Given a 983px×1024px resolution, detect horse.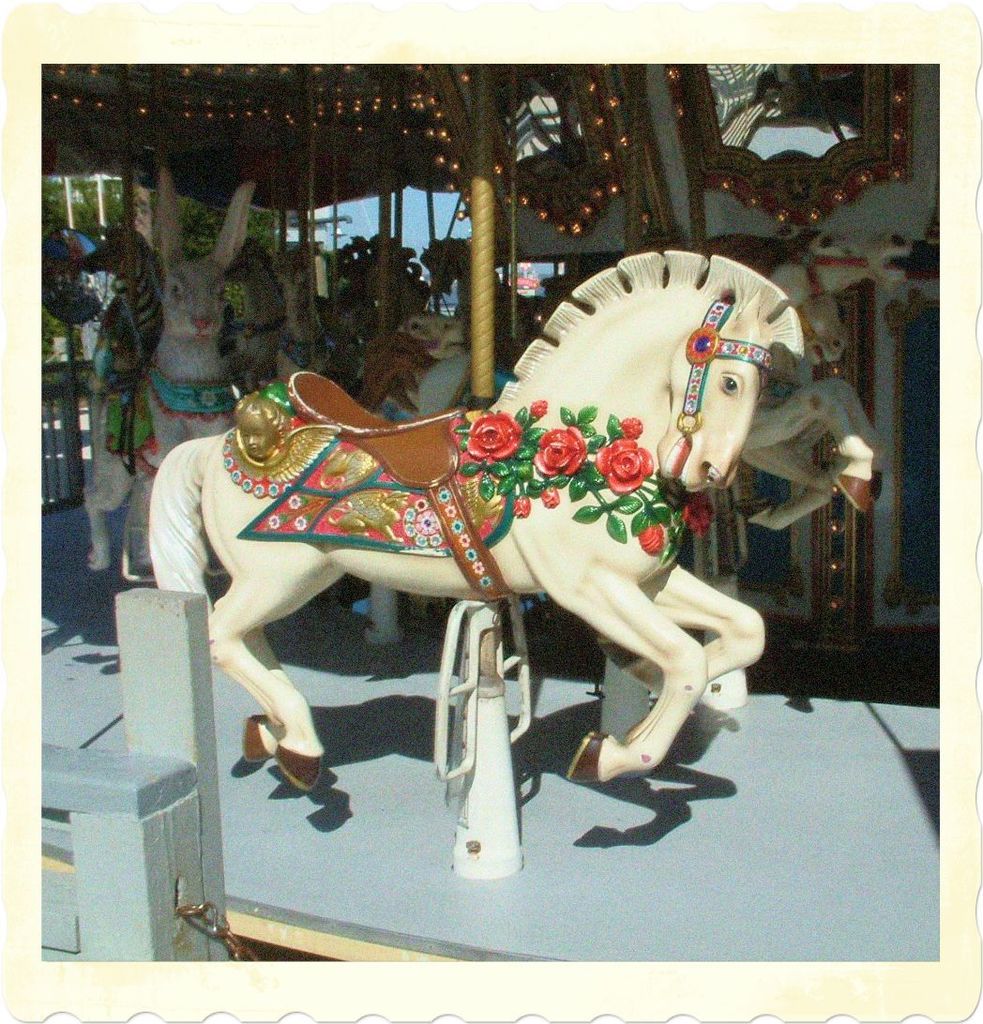
bbox(153, 248, 806, 798).
